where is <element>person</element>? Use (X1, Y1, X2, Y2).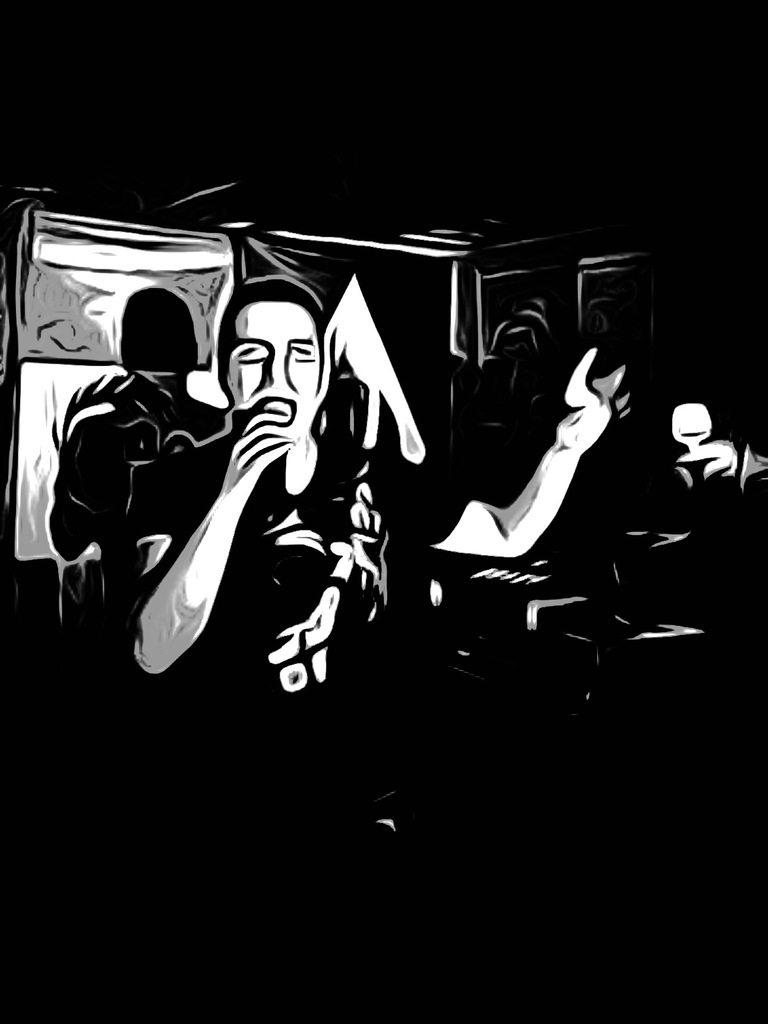
(131, 266, 639, 1023).
